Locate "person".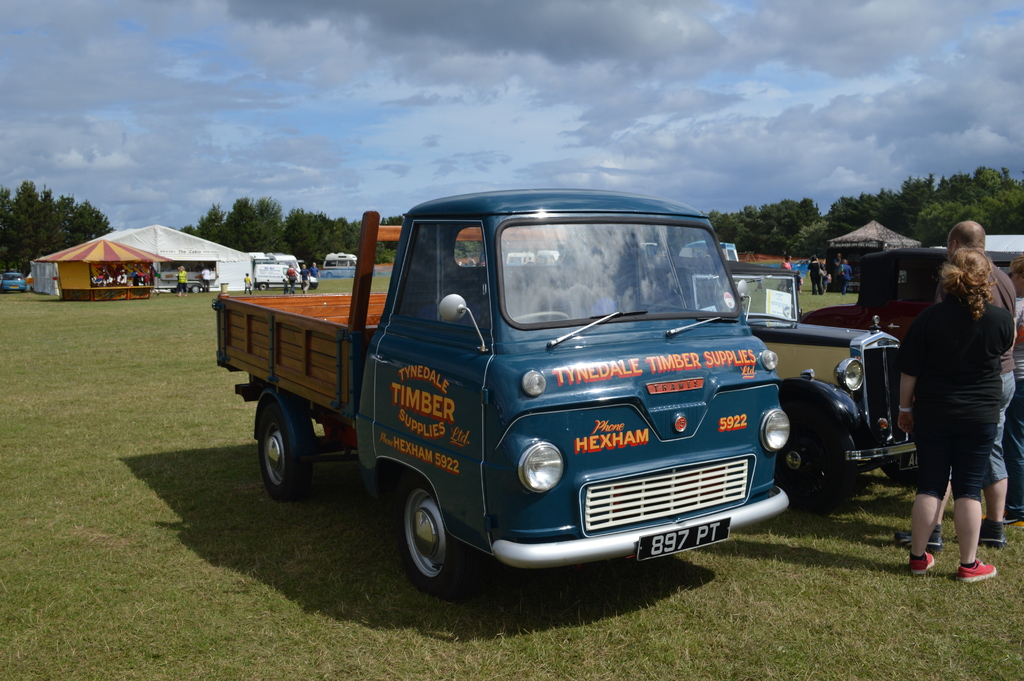
Bounding box: crop(281, 274, 291, 293).
